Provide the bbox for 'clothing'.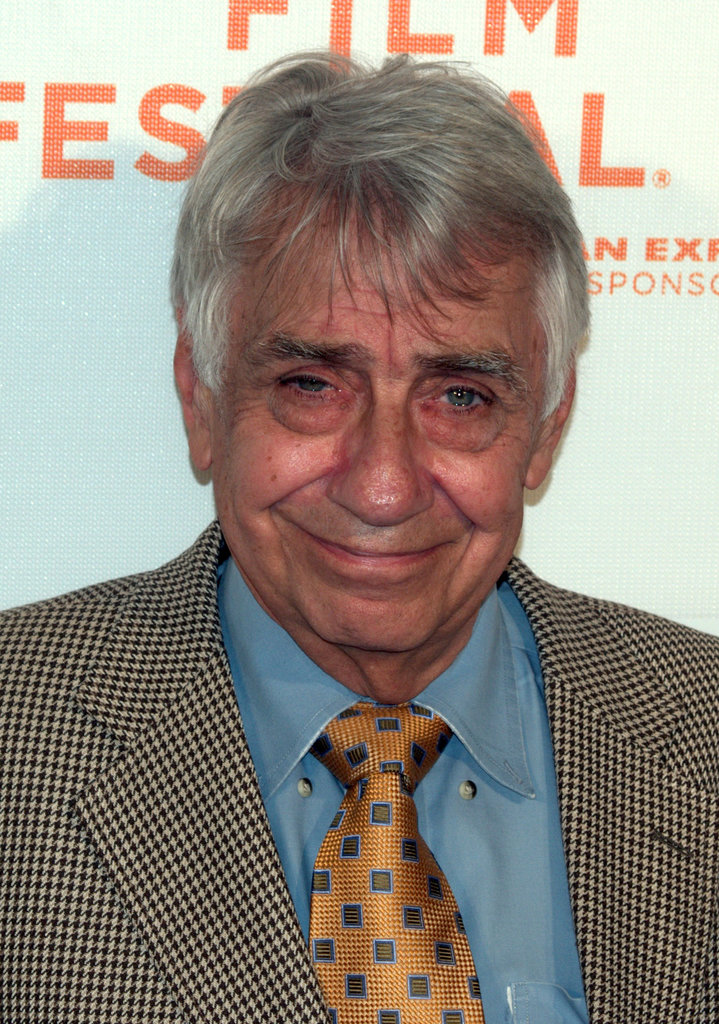
x1=0 y1=525 x2=718 y2=1023.
